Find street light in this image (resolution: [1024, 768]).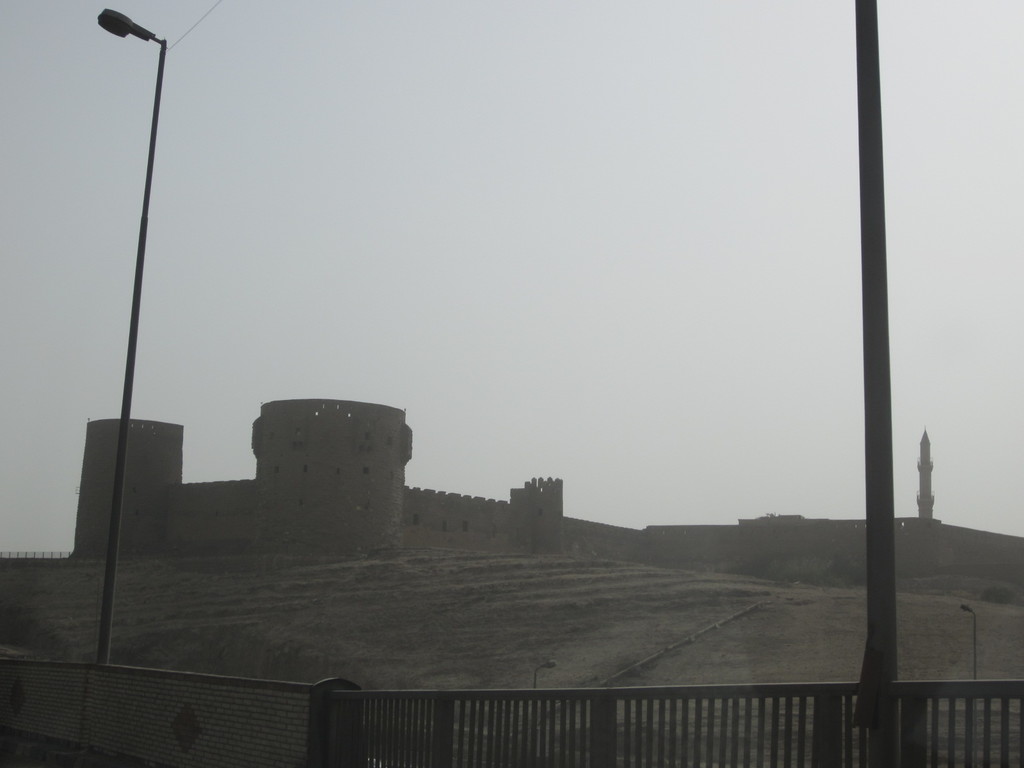
(964,604,984,685).
